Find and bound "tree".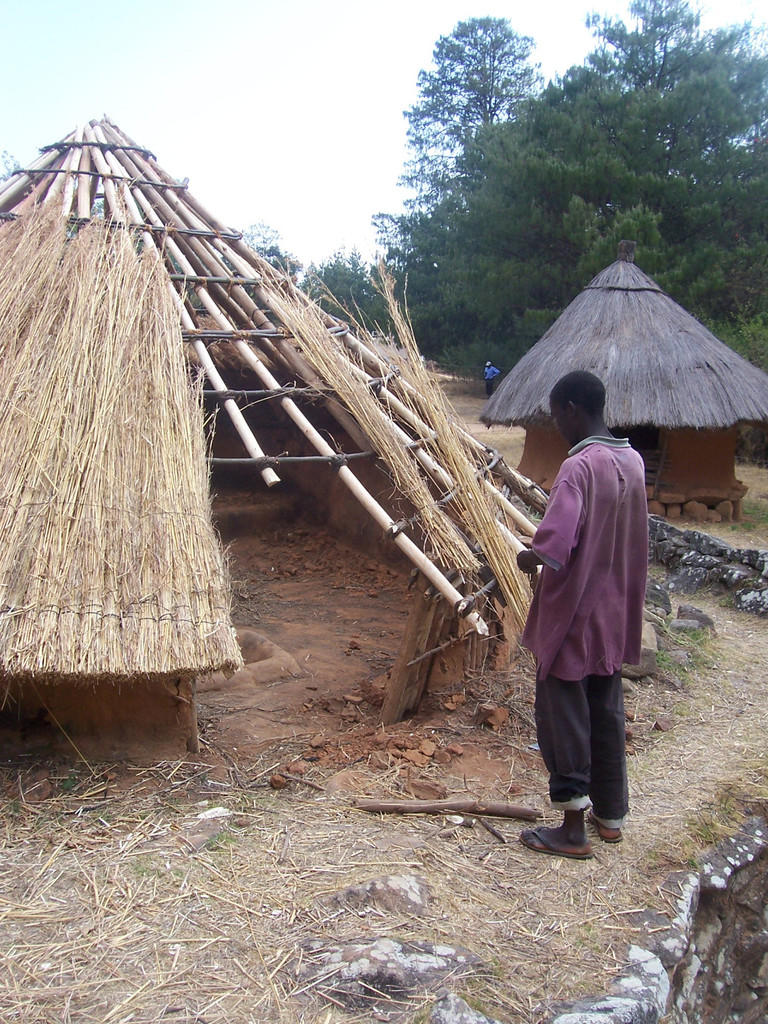
Bound: [400,13,533,219].
